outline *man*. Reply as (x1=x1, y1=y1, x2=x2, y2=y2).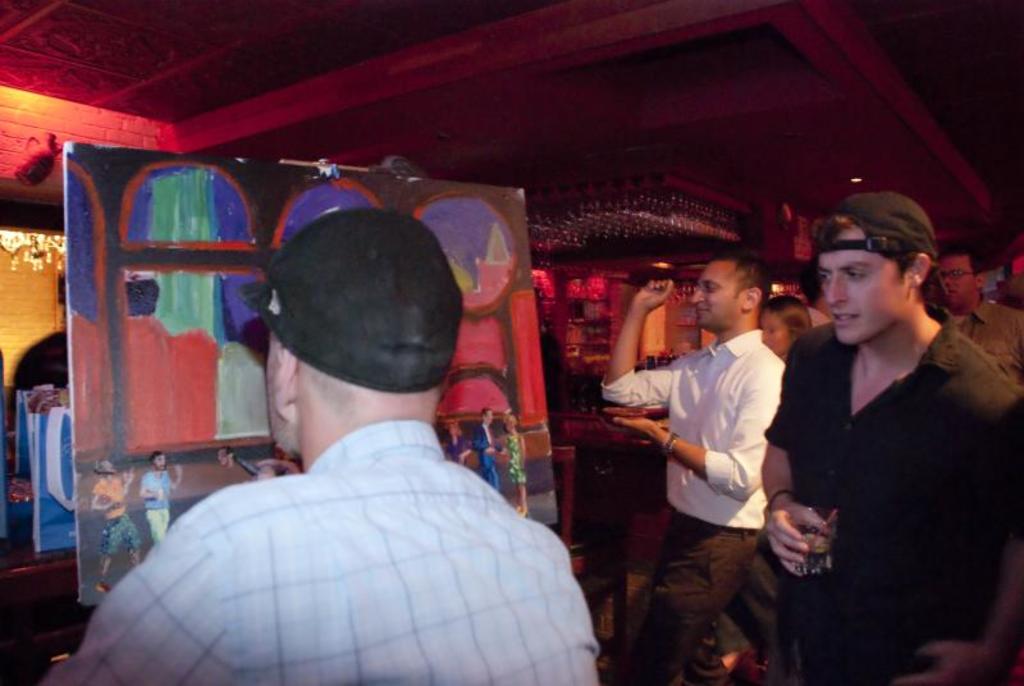
(x1=595, y1=255, x2=788, y2=685).
